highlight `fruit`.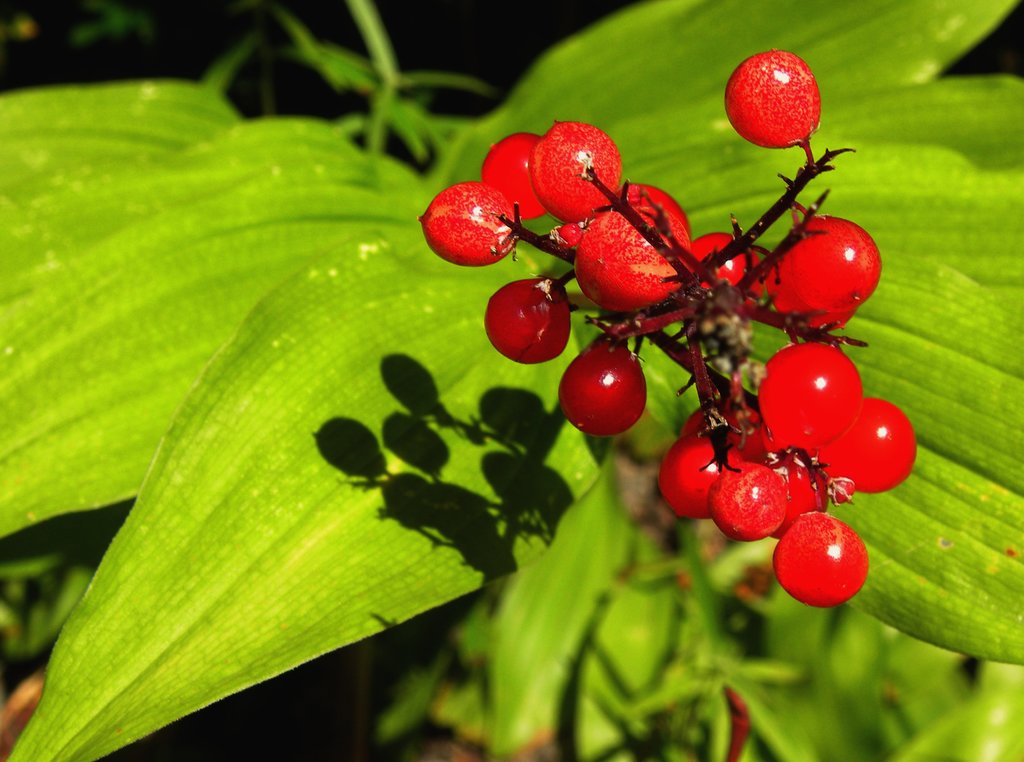
Highlighted region: 723 47 820 148.
